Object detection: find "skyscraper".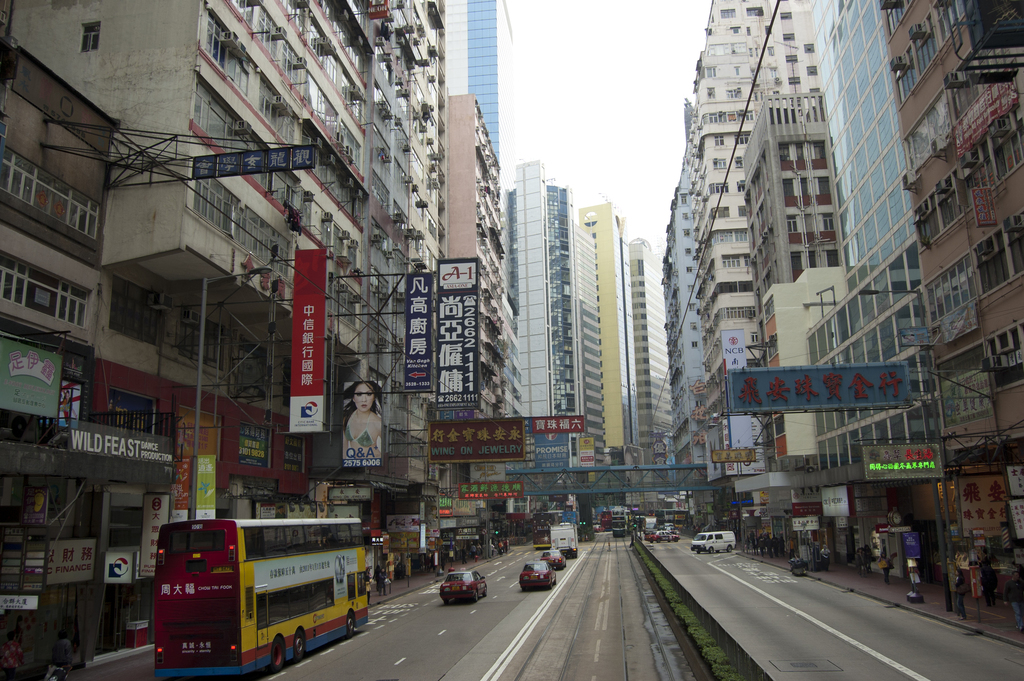
[left=573, top=199, right=641, bottom=452].
